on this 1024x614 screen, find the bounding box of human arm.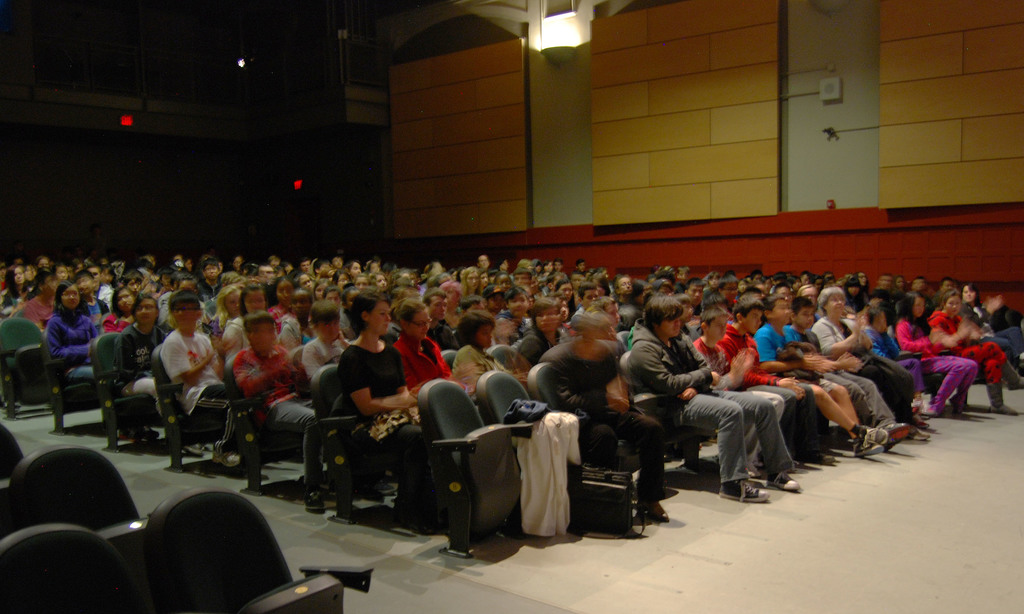
Bounding box: [left=226, top=350, right=280, bottom=387].
